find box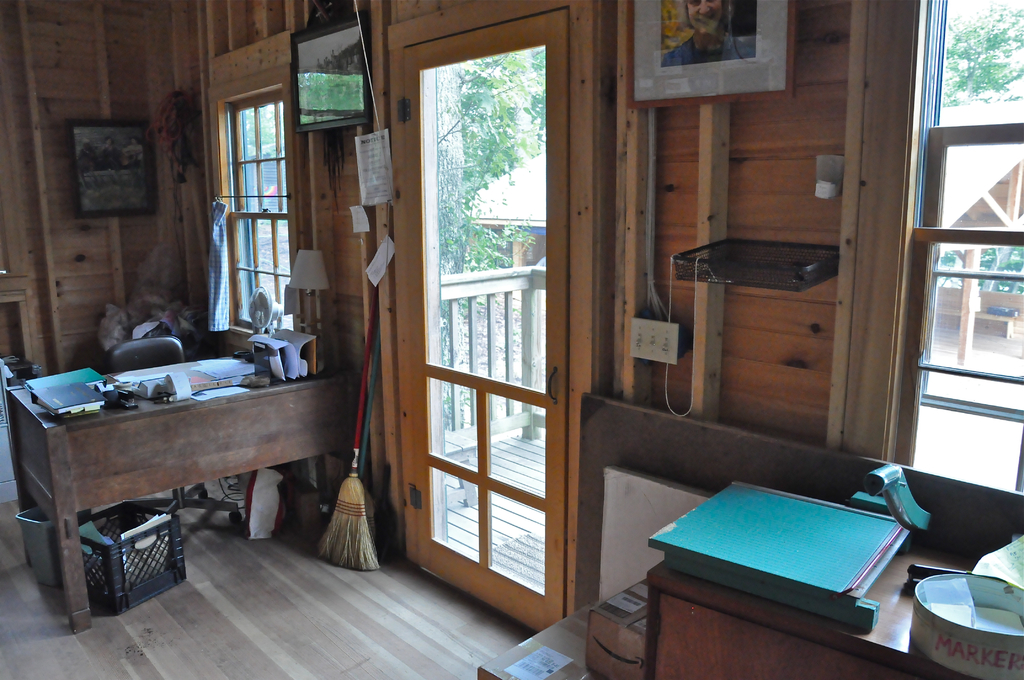
box=[474, 601, 595, 679]
